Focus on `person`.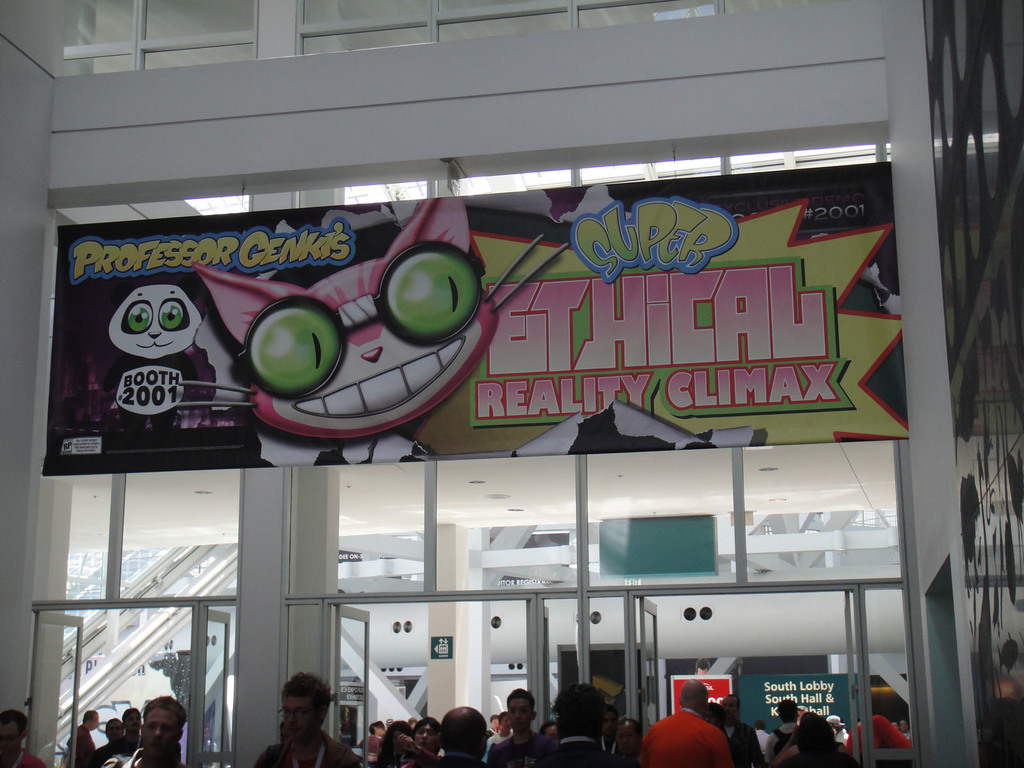
Focused at Rect(122, 698, 188, 767).
